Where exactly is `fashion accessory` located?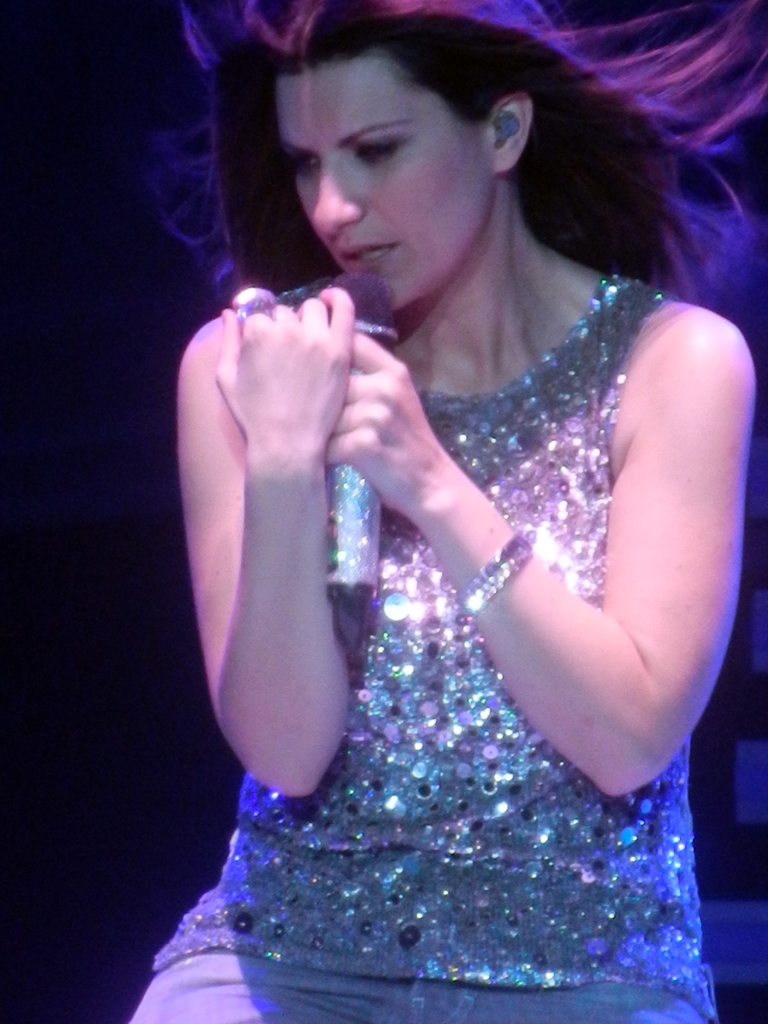
Its bounding box is 236,292,271,322.
